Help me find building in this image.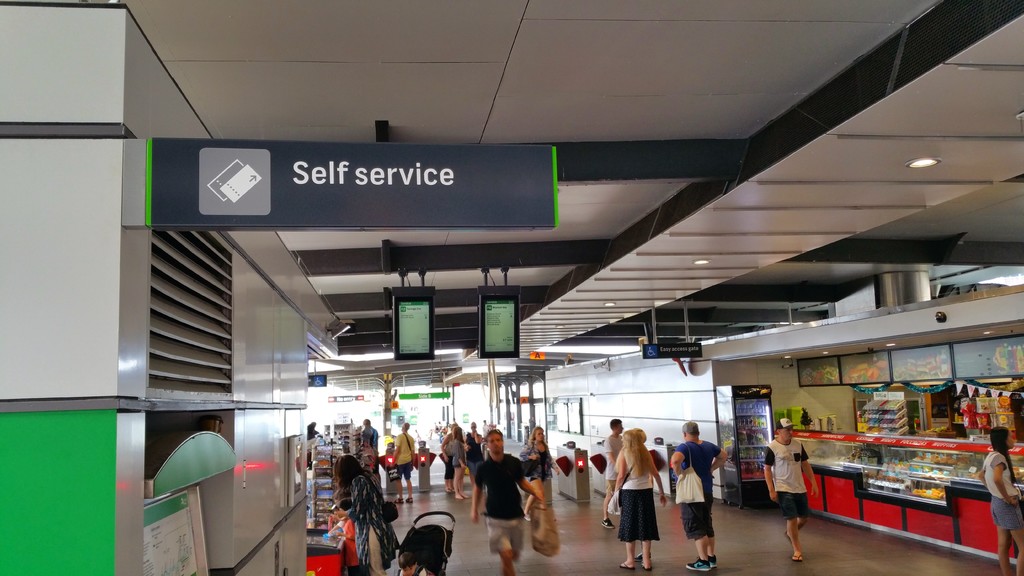
Found it: select_region(0, 0, 1023, 575).
